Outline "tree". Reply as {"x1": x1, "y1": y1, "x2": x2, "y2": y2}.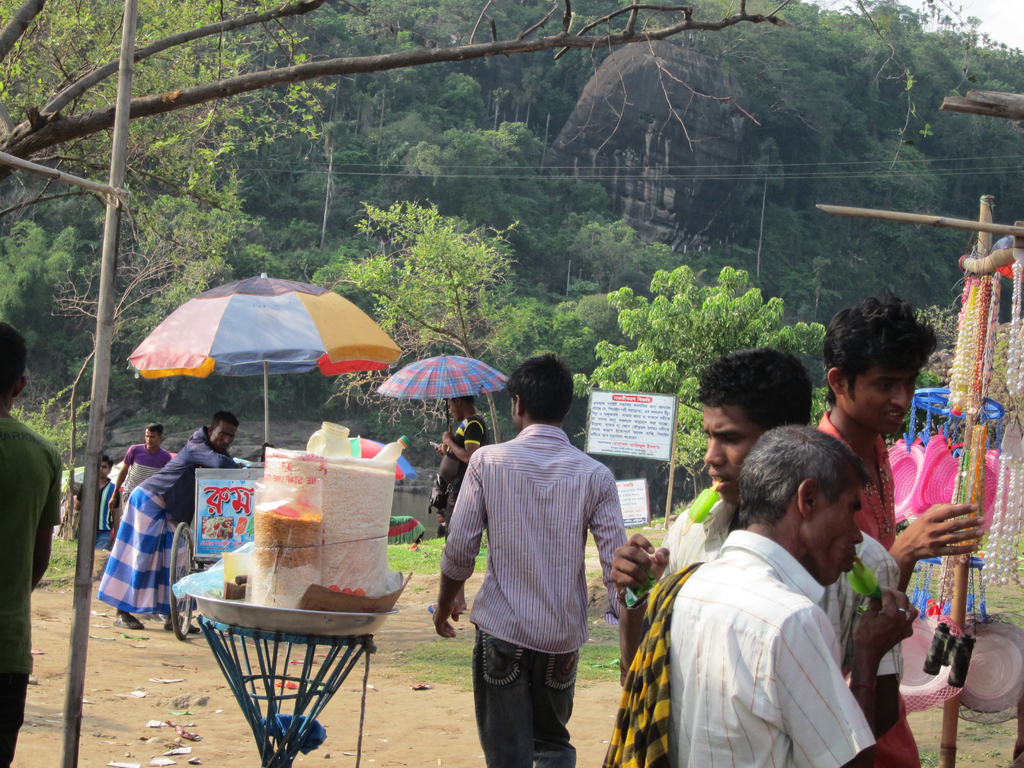
{"x1": 0, "y1": 0, "x2": 1023, "y2": 527}.
